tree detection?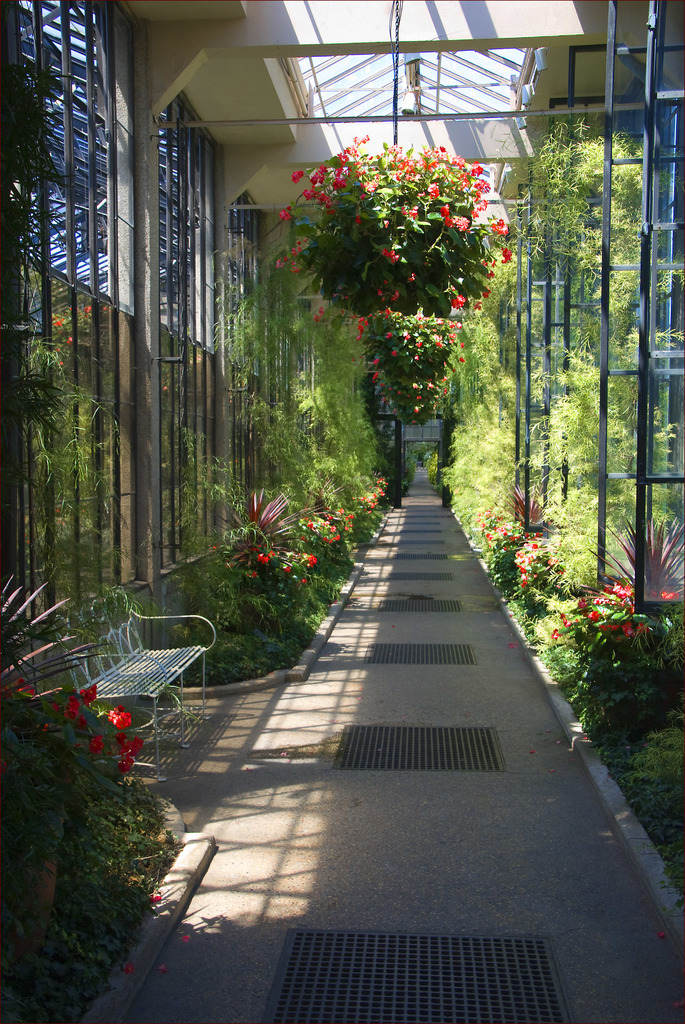
263/127/503/524
